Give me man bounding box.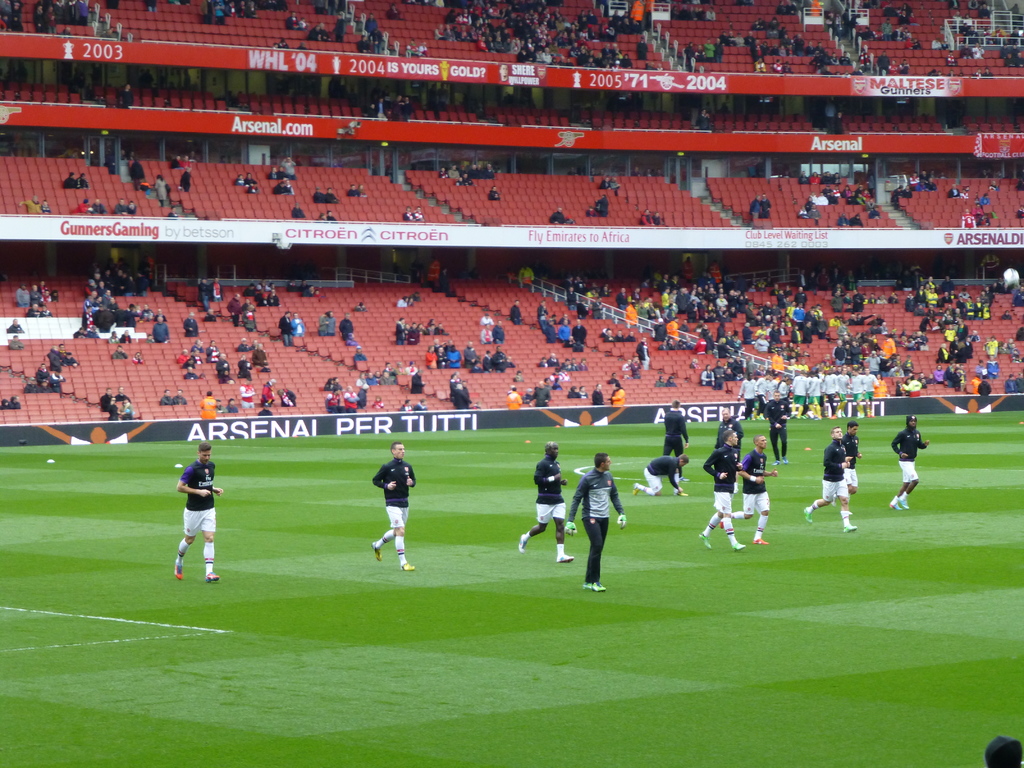
836,291,844,313.
